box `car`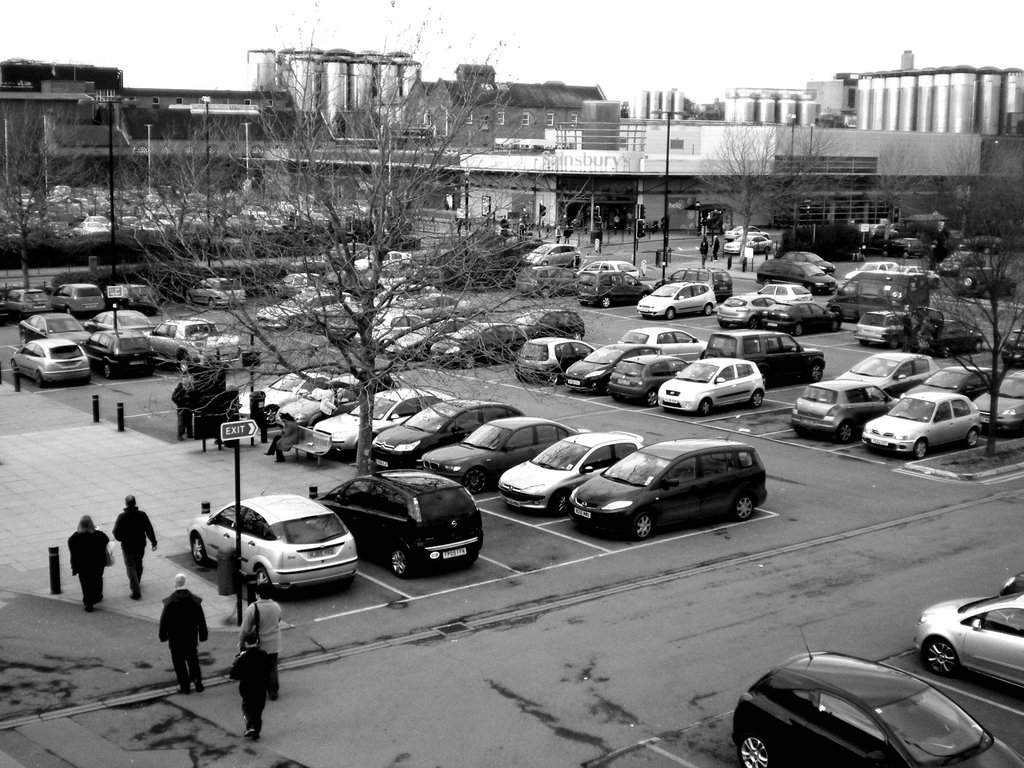
Rect(572, 442, 769, 541)
